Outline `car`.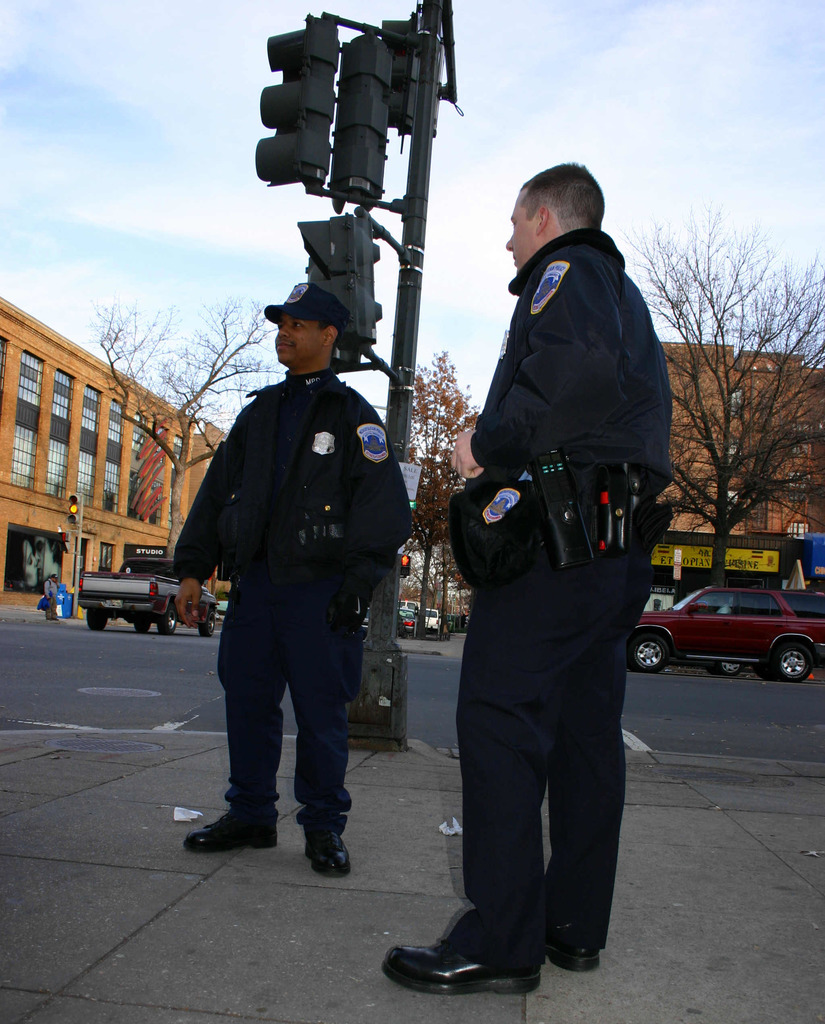
Outline: bbox=[637, 582, 824, 691].
